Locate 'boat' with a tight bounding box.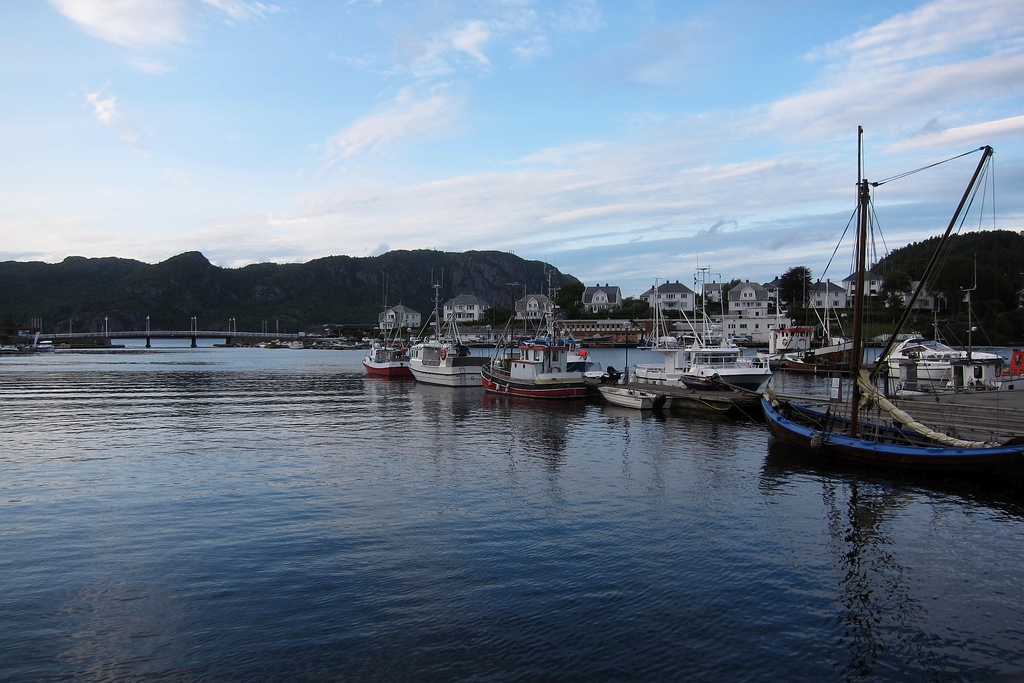
(761,131,1023,491).
